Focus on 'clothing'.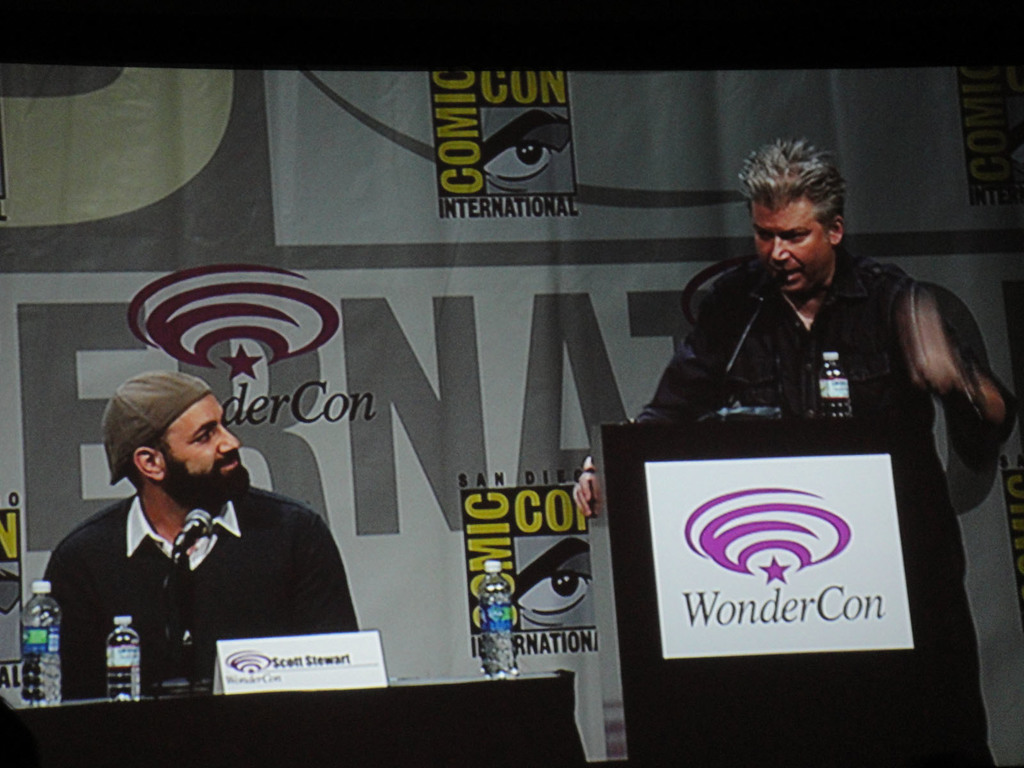
Focused at [left=31, top=452, right=348, bottom=702].
